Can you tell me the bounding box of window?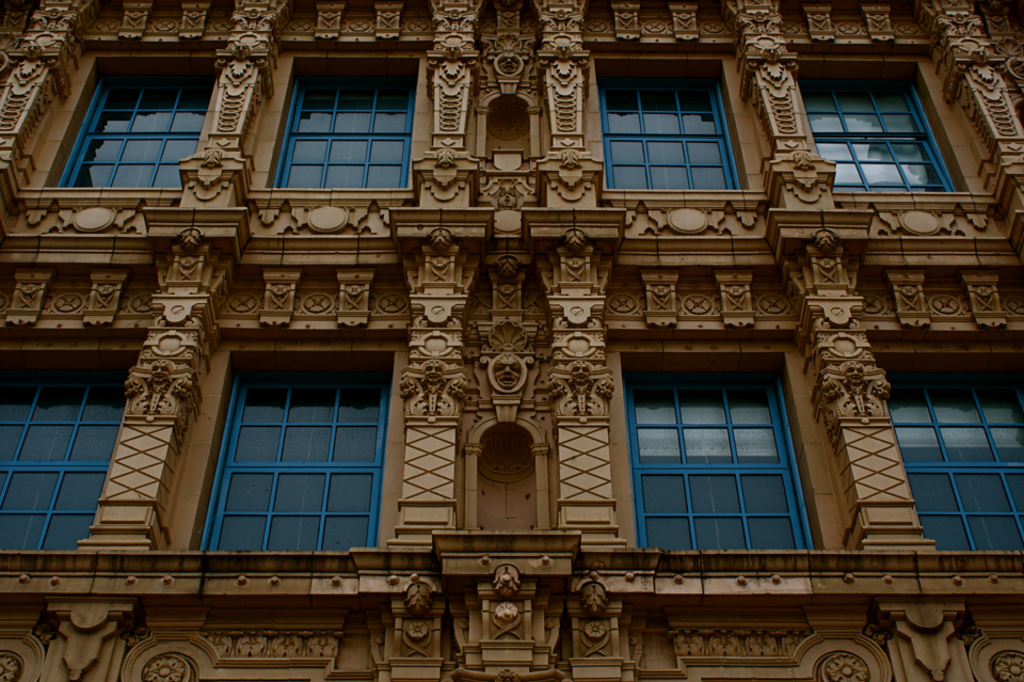
Rect(629, 370, 812, 549).
